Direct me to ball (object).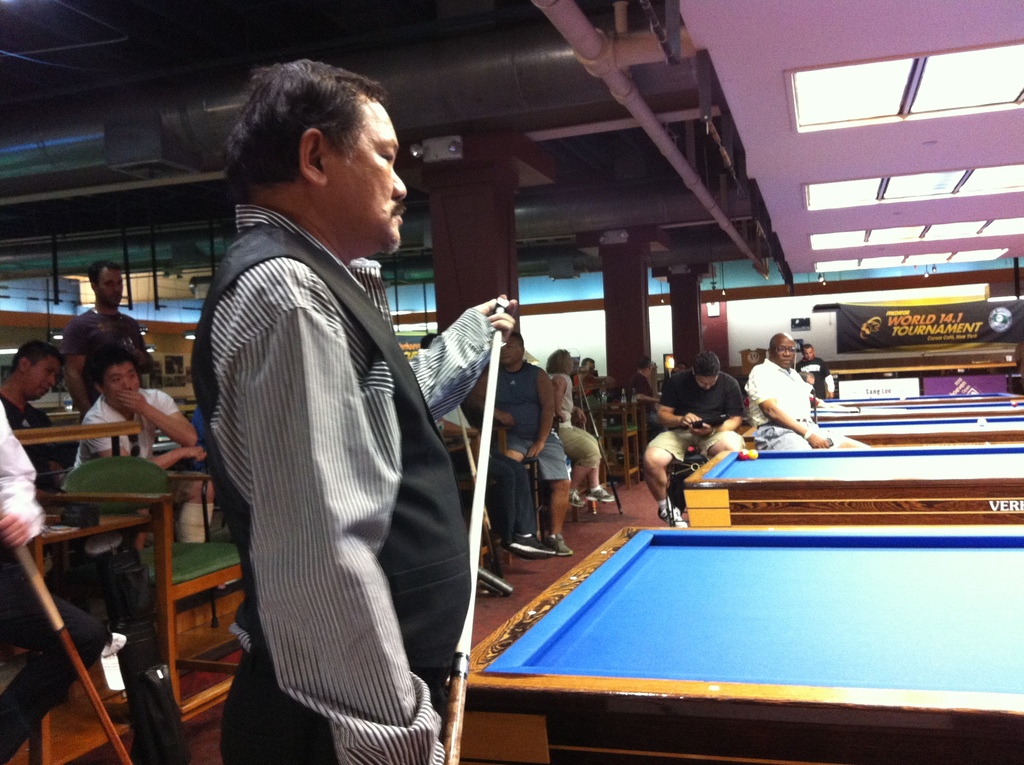
Direction: x1=750 y1=447 x2=760 y2=463.
